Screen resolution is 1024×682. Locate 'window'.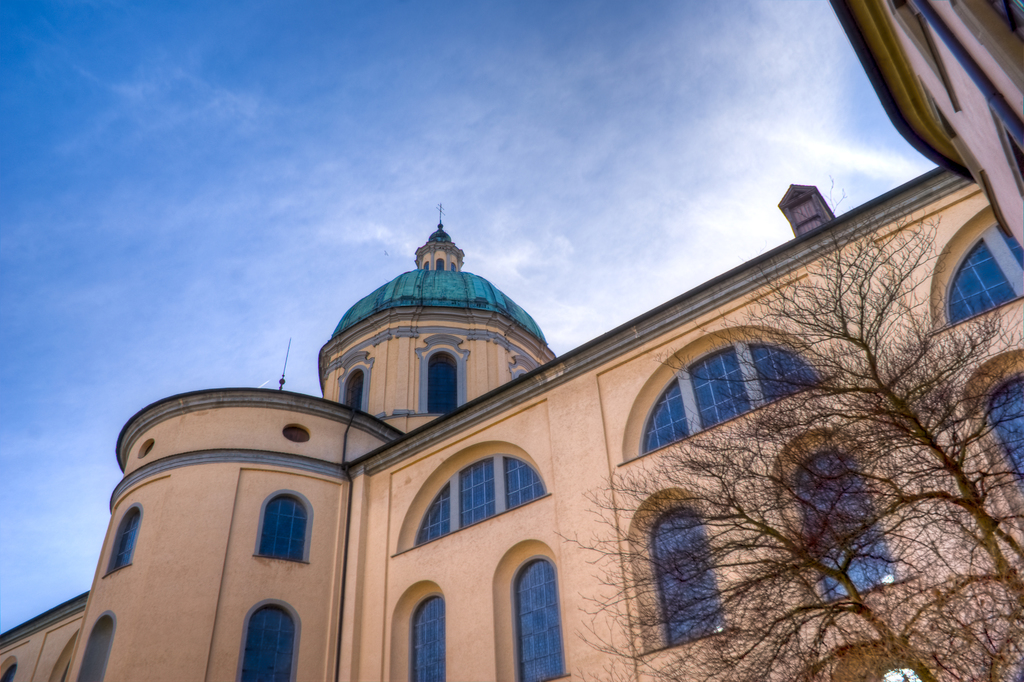
{"left": 488, "top": 535, "right": 573, "bottom": 681}.
